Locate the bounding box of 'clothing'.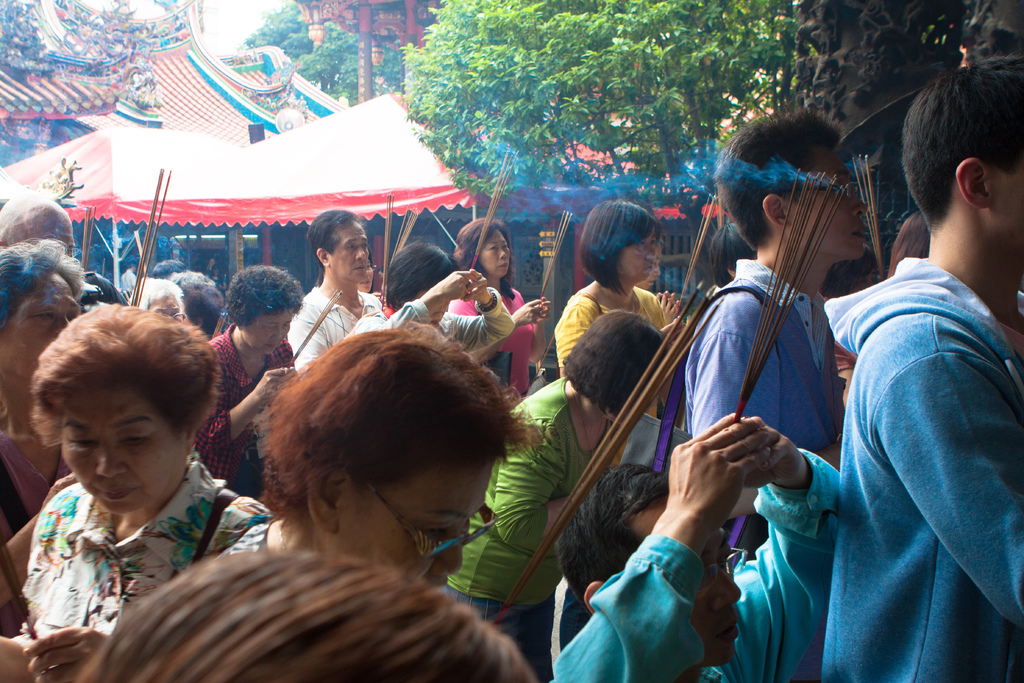
Bounding box: box(819, 256, 1023, 682).
